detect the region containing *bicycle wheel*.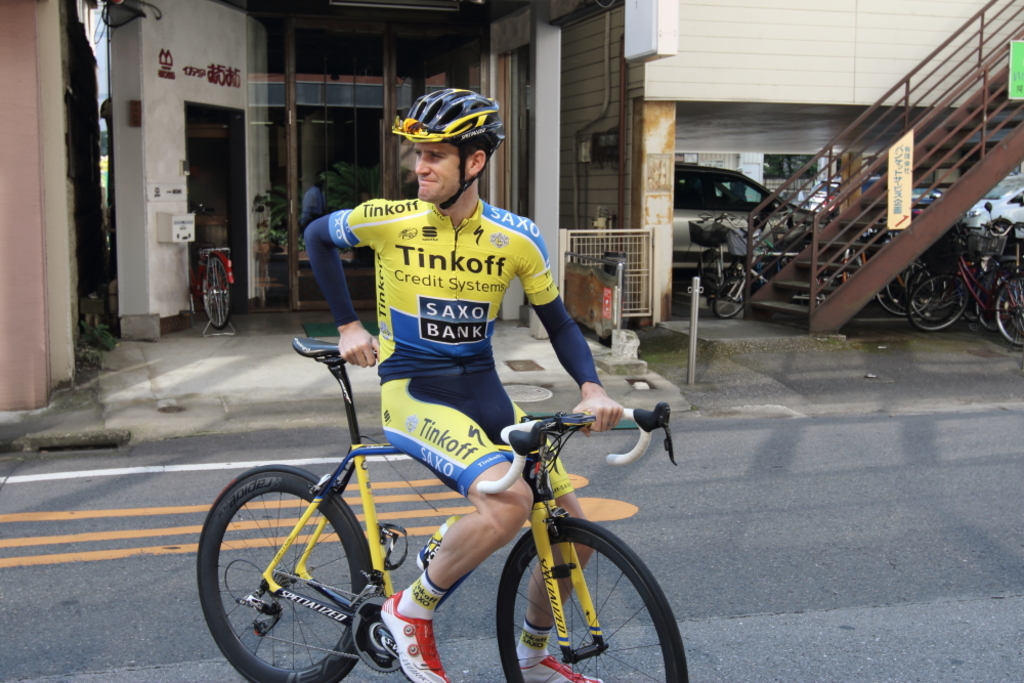
bbox=[200, 253, 234, 332].
